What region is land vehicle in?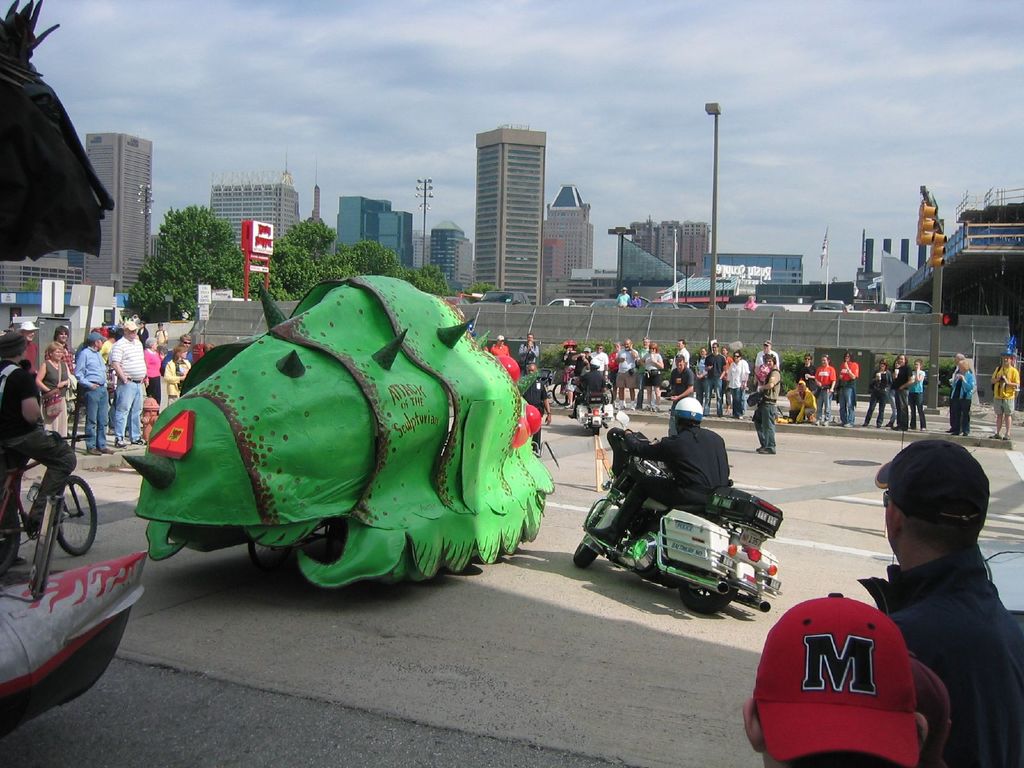
{"x1": 574, "y1": 385, "x2": 615, "y2": 435}.
